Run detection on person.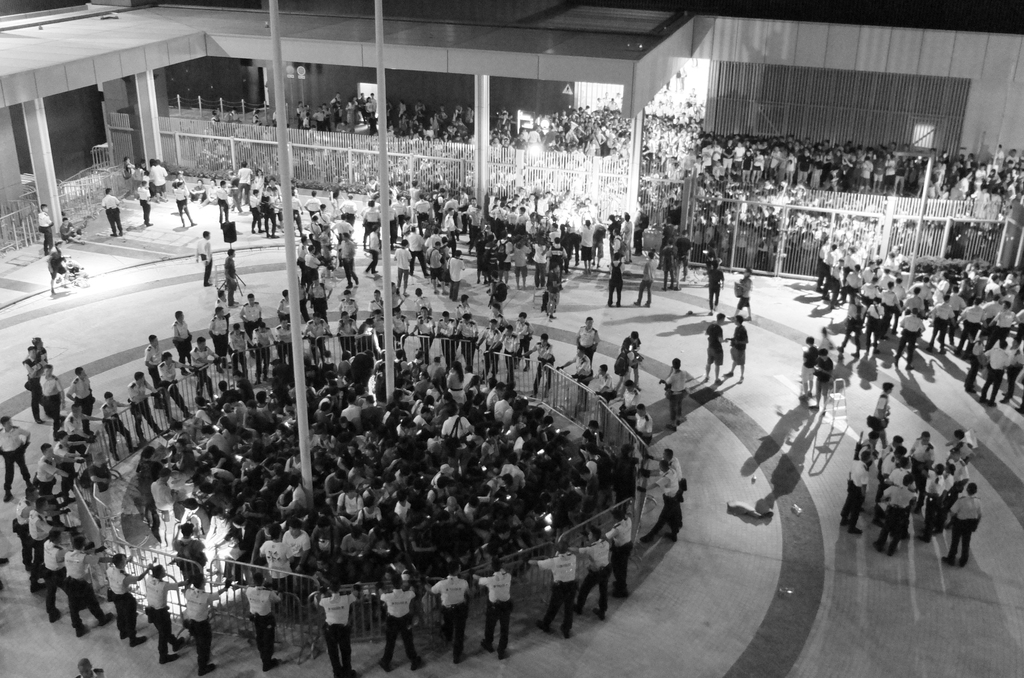
Result: left=98, top=188, right=124, bottom=241.
